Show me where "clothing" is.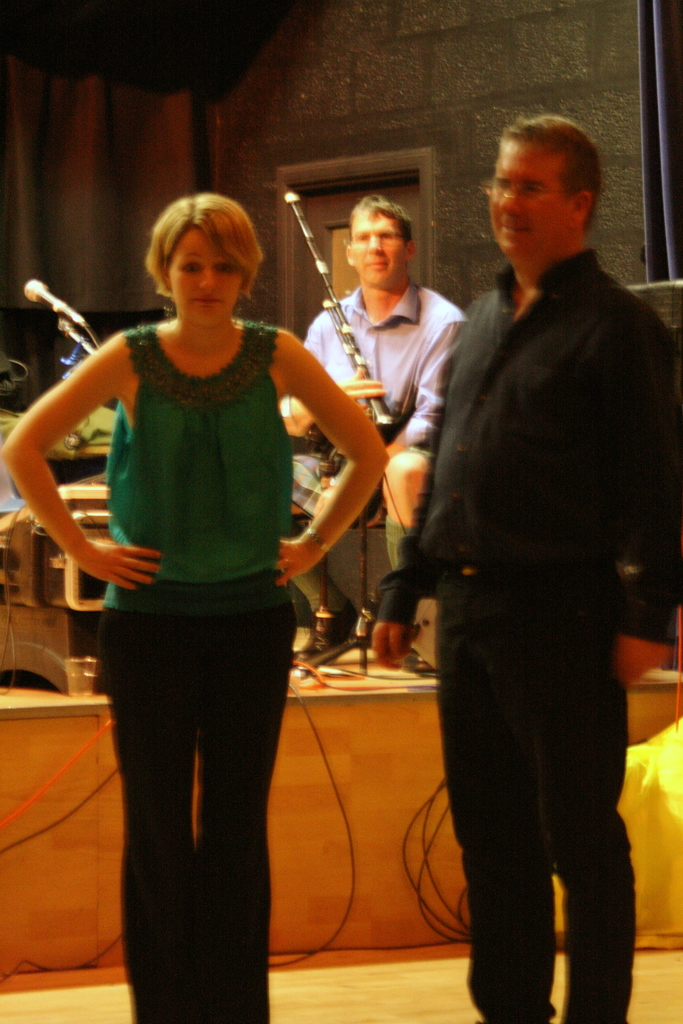
"clothing" is at region(371, 251, 682, 1023).
